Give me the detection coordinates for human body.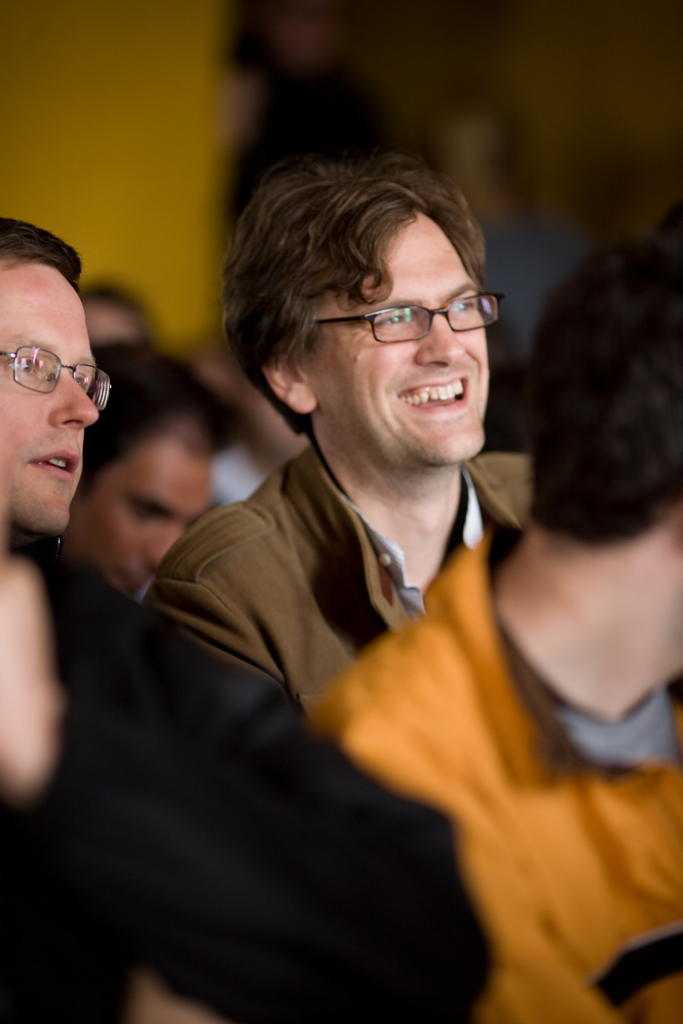
(139, 151, 530, 717).
